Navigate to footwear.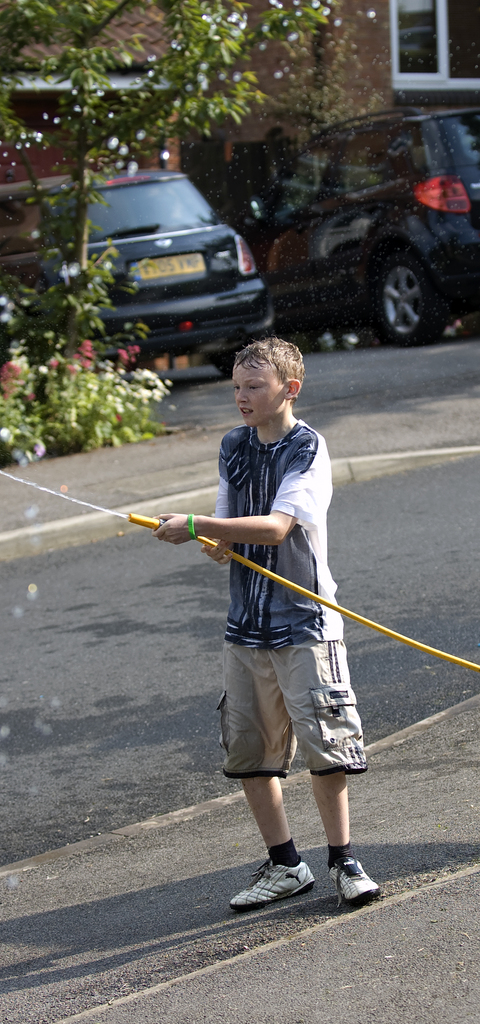
Navigation target: locate(239, 858, 330, 911).
